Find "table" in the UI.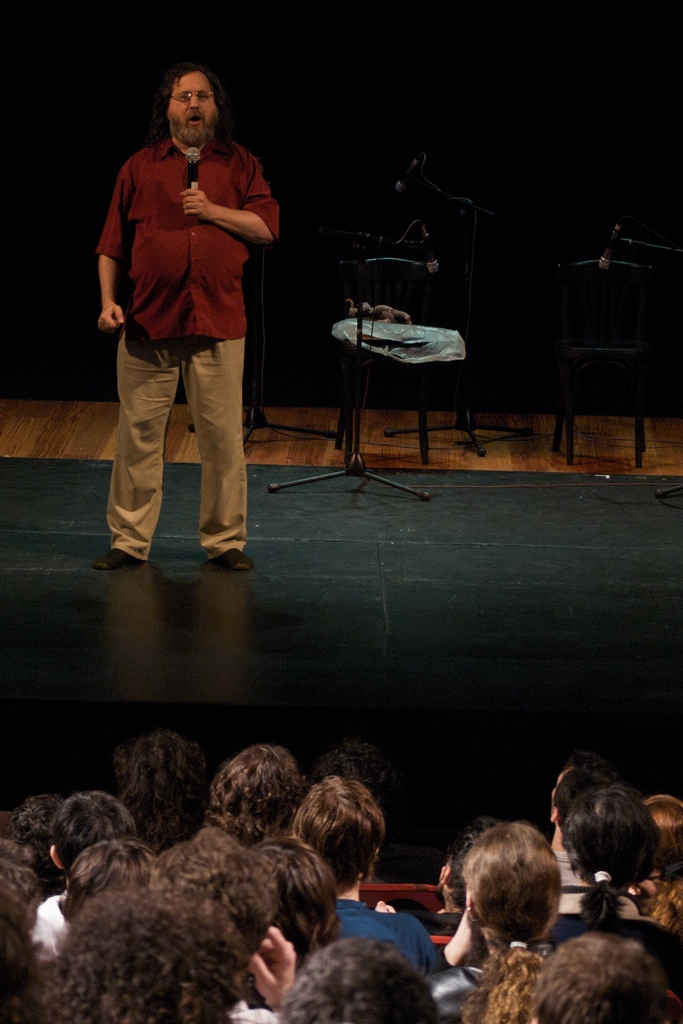
UI element at detection(271, 127, 494, 499).
